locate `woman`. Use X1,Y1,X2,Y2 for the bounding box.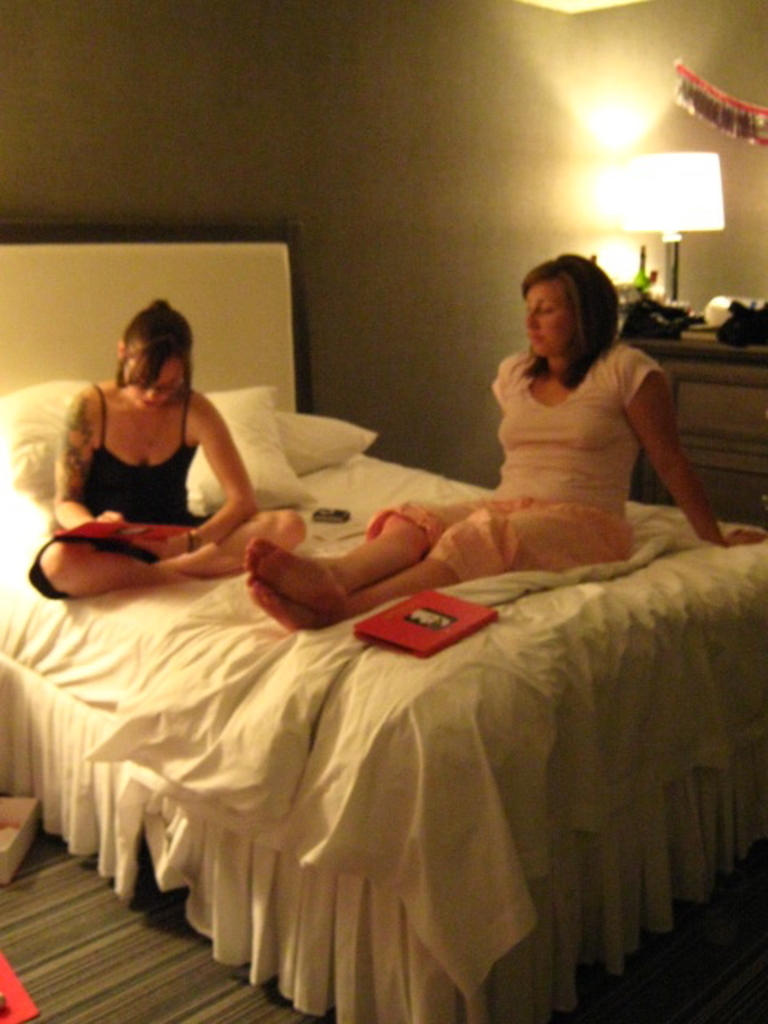
237,248,766,637.
